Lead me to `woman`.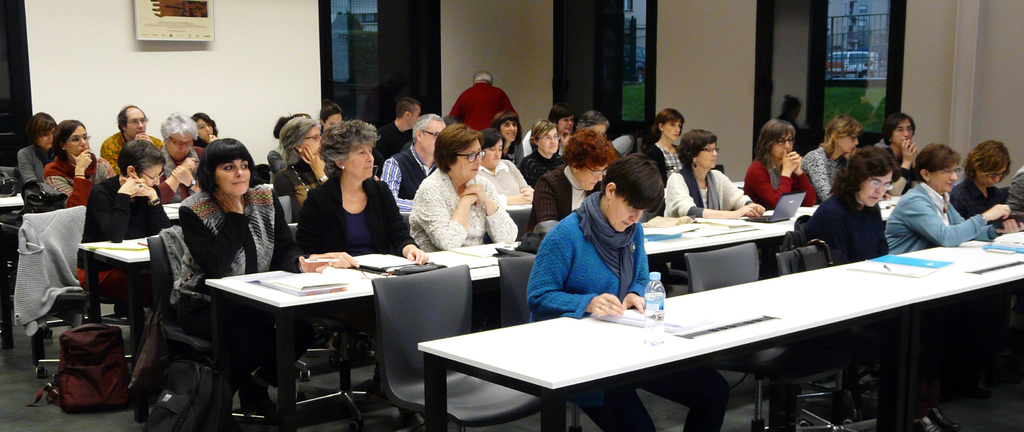
Lead to (19,108,58,194).
